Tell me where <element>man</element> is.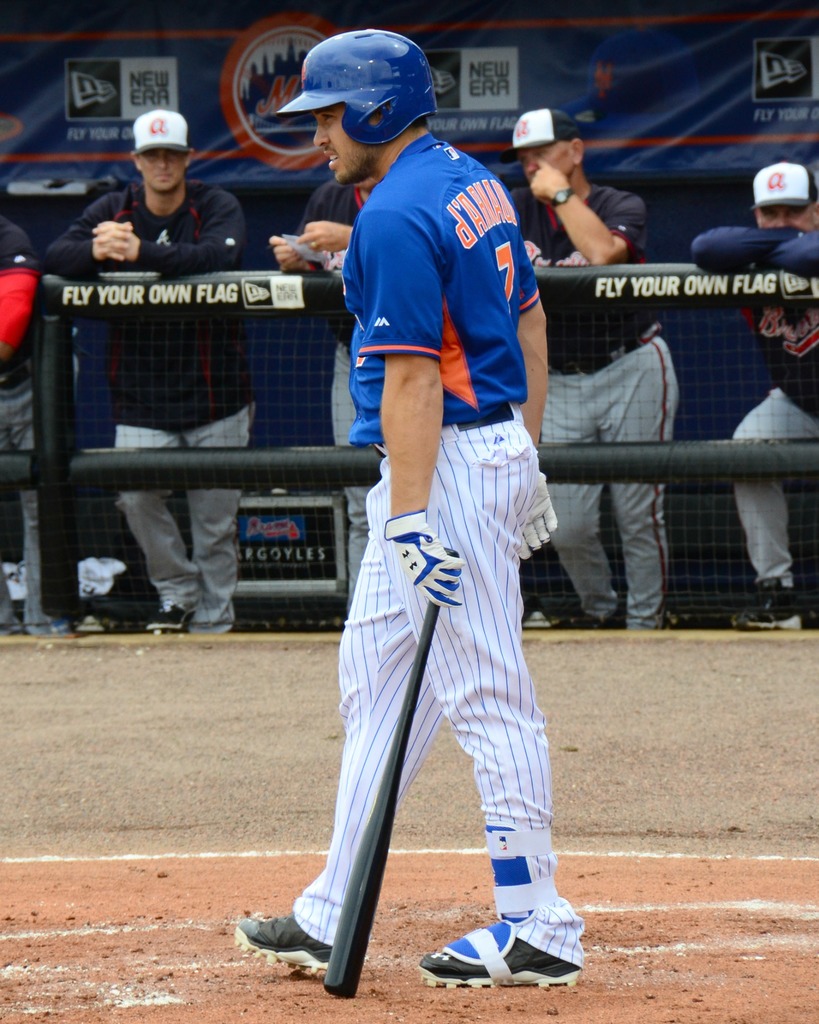
<element>man</element> is at locate(511, 106, 675, 634).
